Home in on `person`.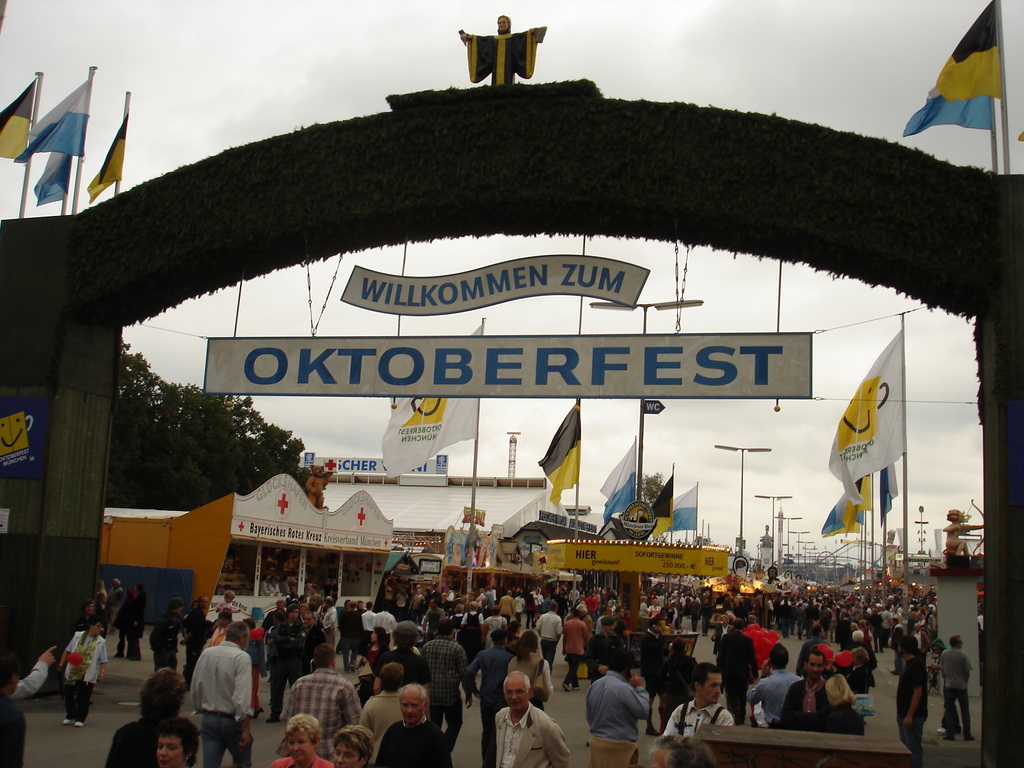
Homed in at {"x1": 152, "y1": 719, "x2": 202, "y2": 767}.
